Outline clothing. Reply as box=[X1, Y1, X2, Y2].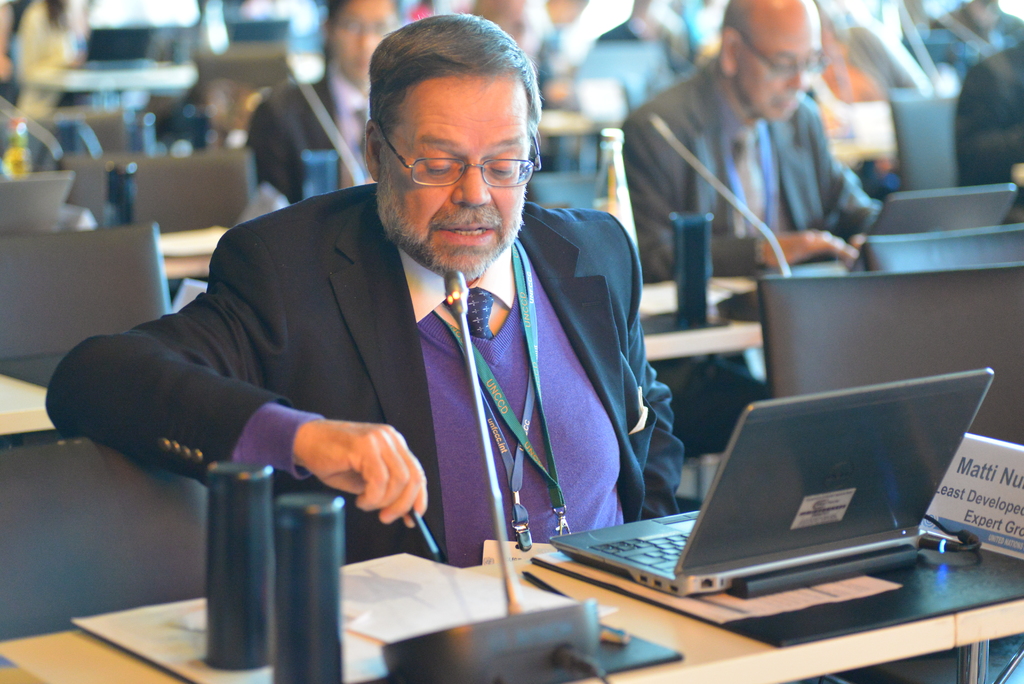
box=[949, 30, 1023, 183].
